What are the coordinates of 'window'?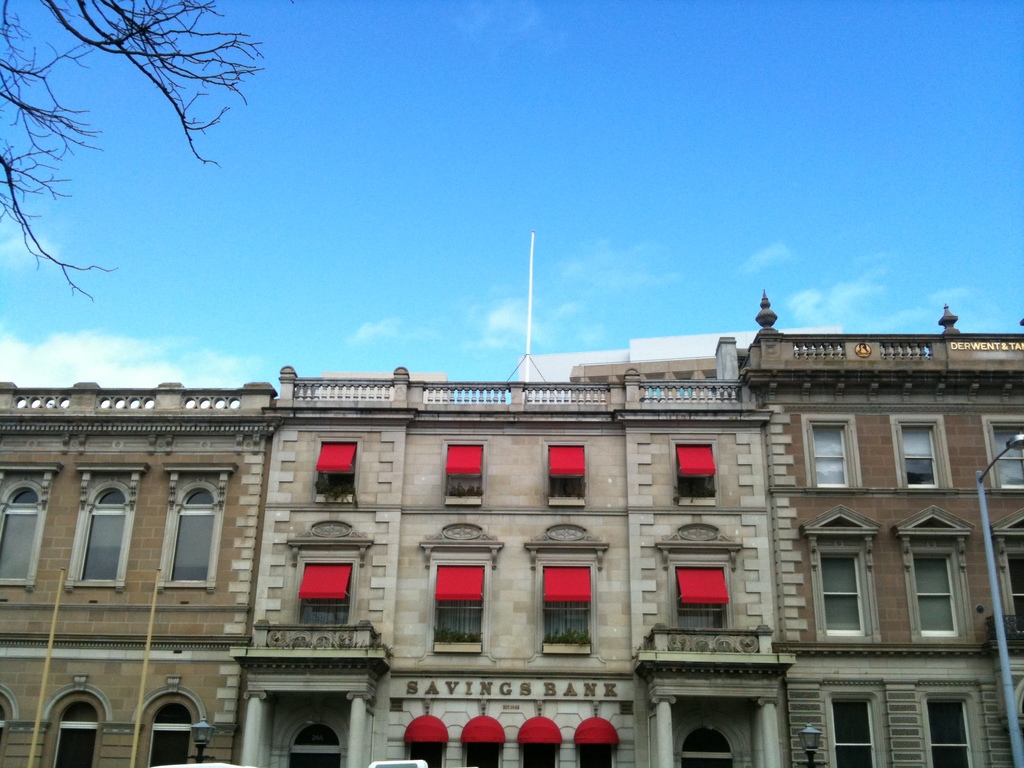
Rect(834, 699, 875, 767).
